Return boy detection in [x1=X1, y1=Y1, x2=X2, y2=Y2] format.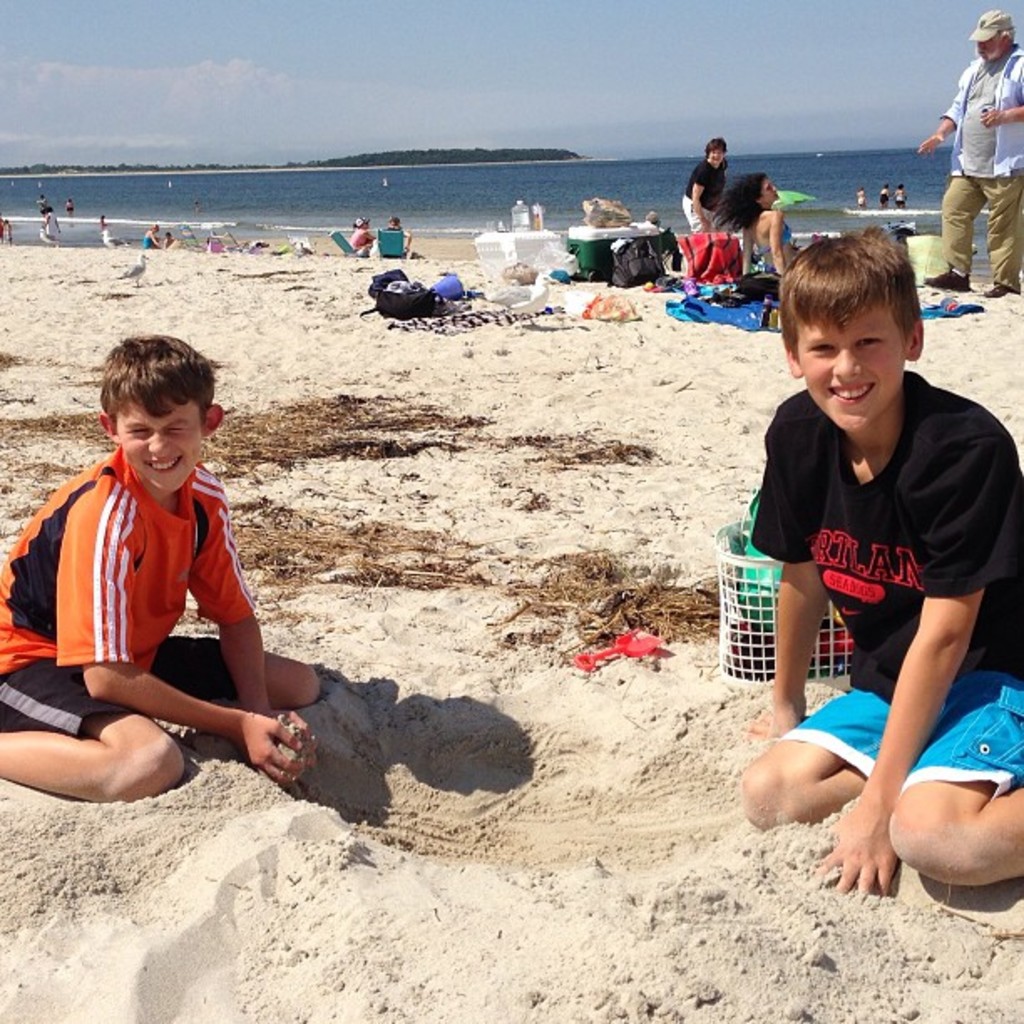
[x1=0, y1=320, x2=341, y2=805].
